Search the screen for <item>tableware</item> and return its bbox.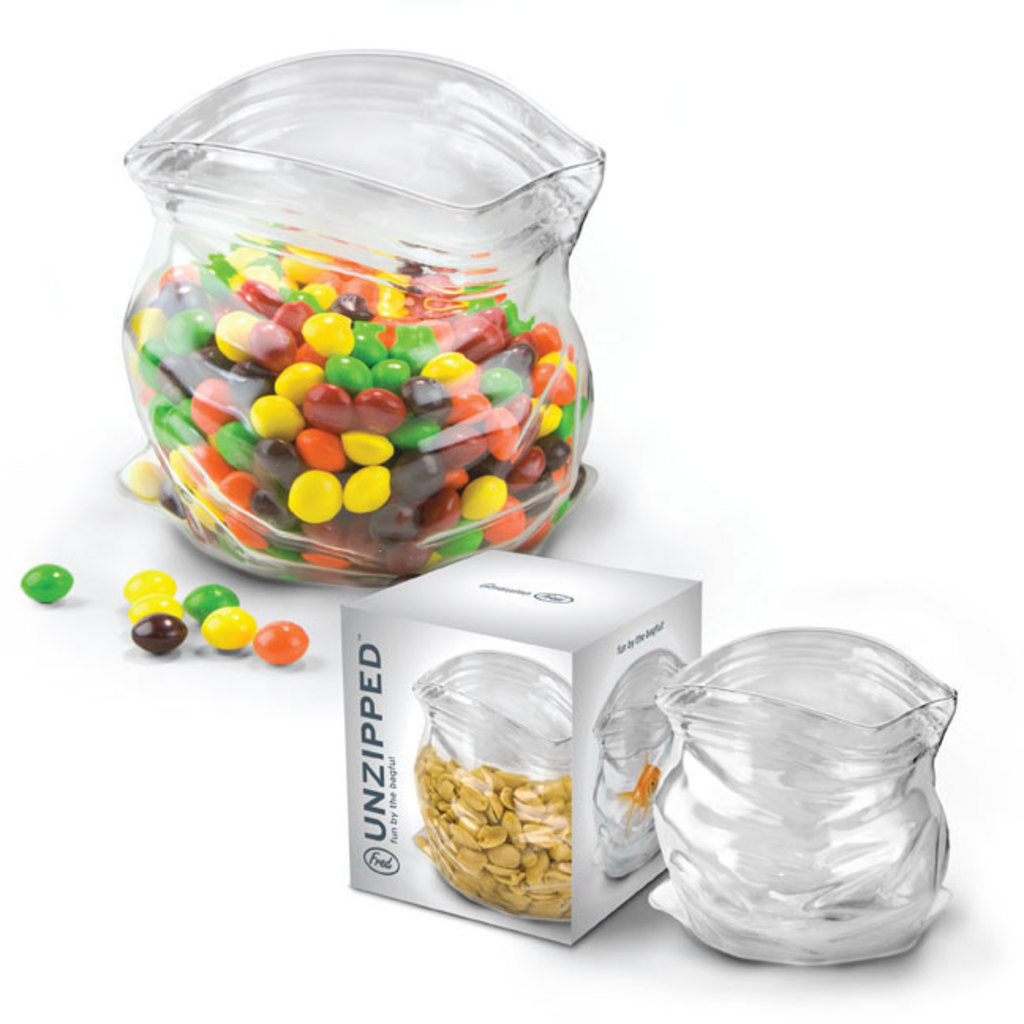
Found: locate(659, 624, 962, 970).
